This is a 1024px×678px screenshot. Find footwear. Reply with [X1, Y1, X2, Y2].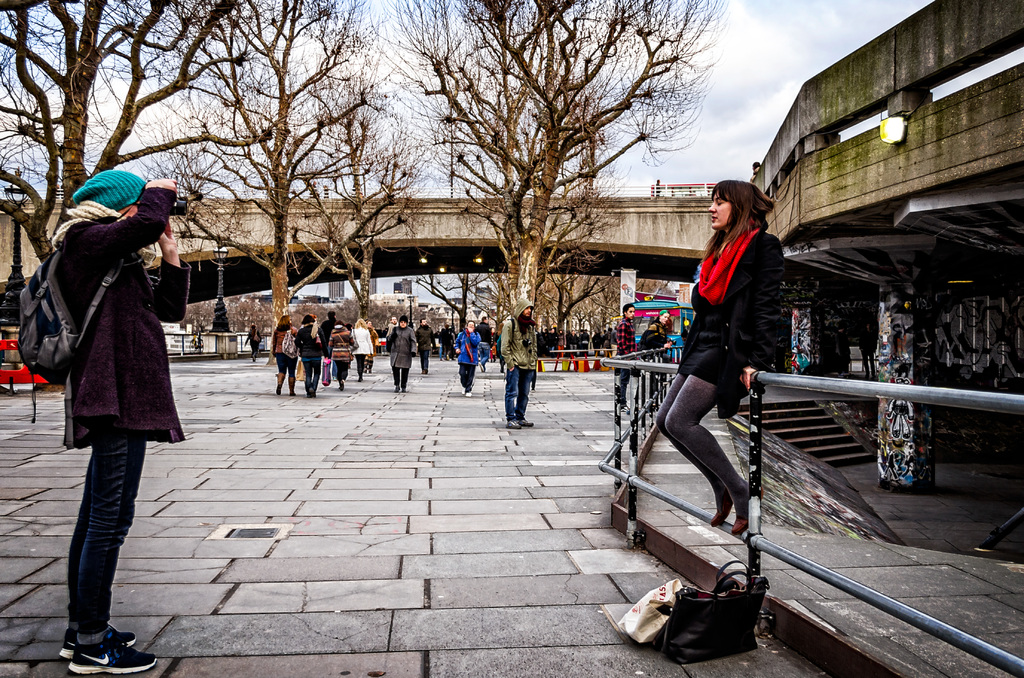
[65, 633, 159, 677].
